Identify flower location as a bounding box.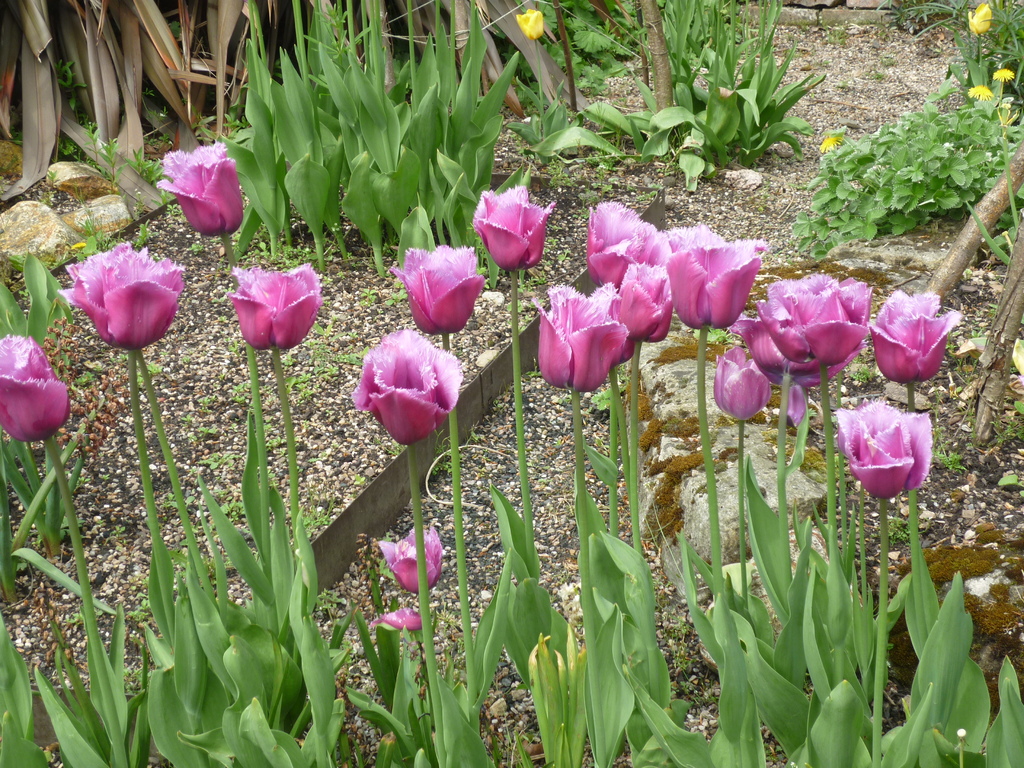
<box>831,398,935,499</box>.
